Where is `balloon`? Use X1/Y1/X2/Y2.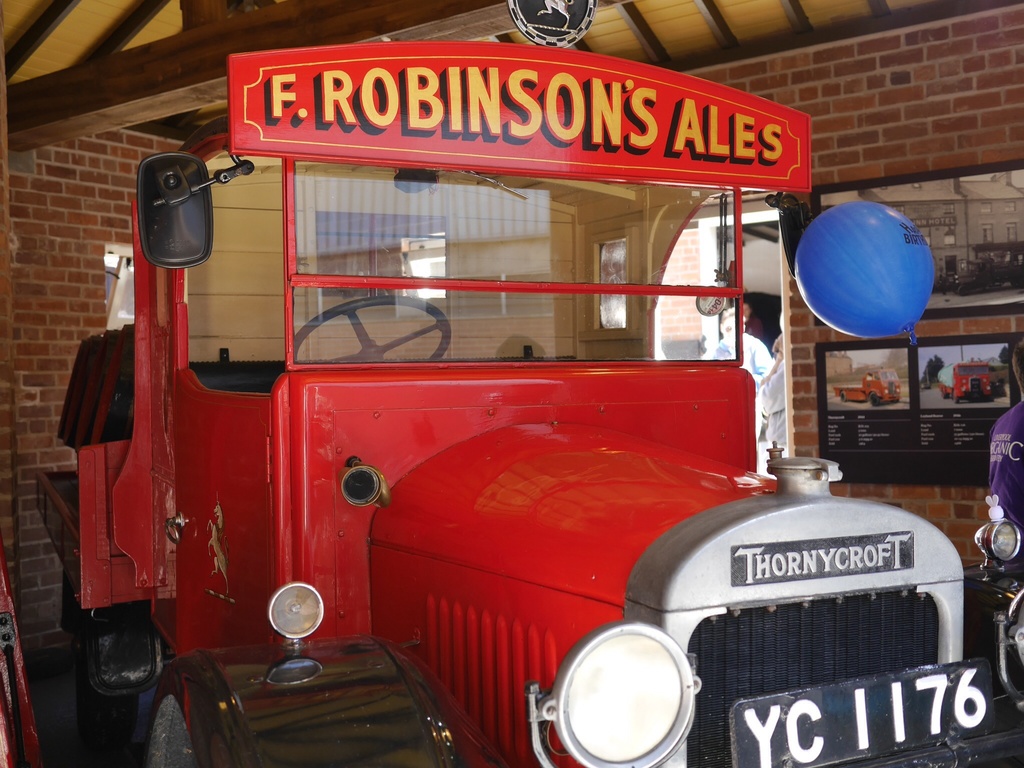
796/202/936/347.
